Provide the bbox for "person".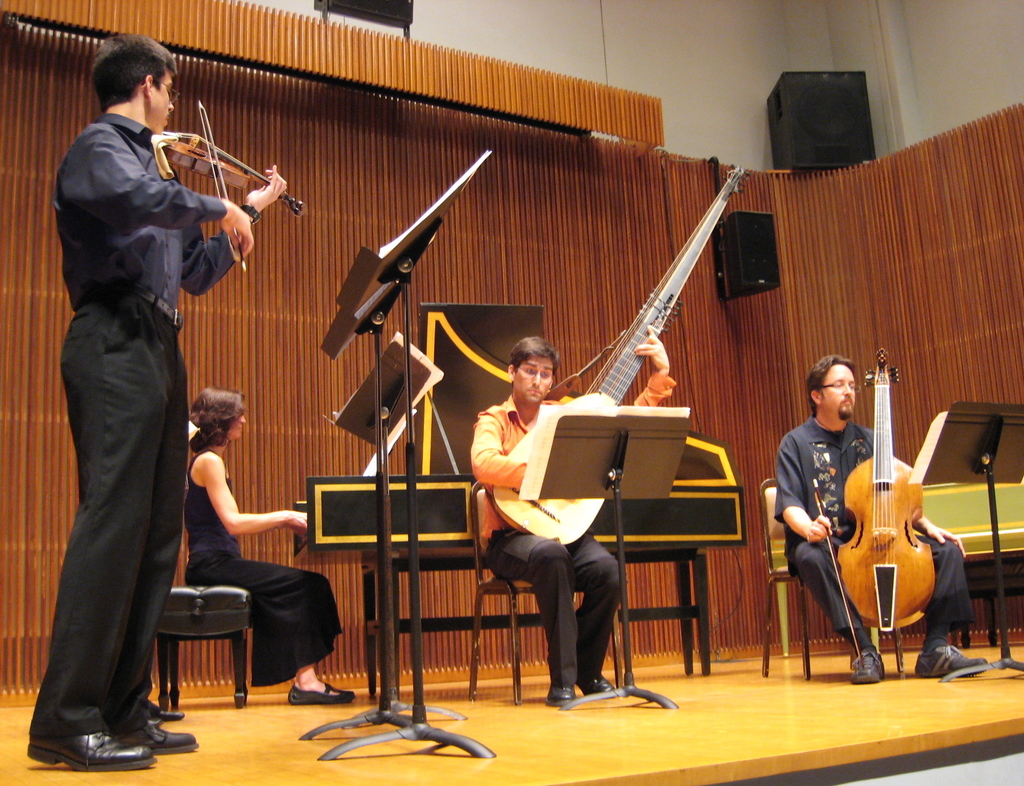
box(474, 334, 675, 710).
